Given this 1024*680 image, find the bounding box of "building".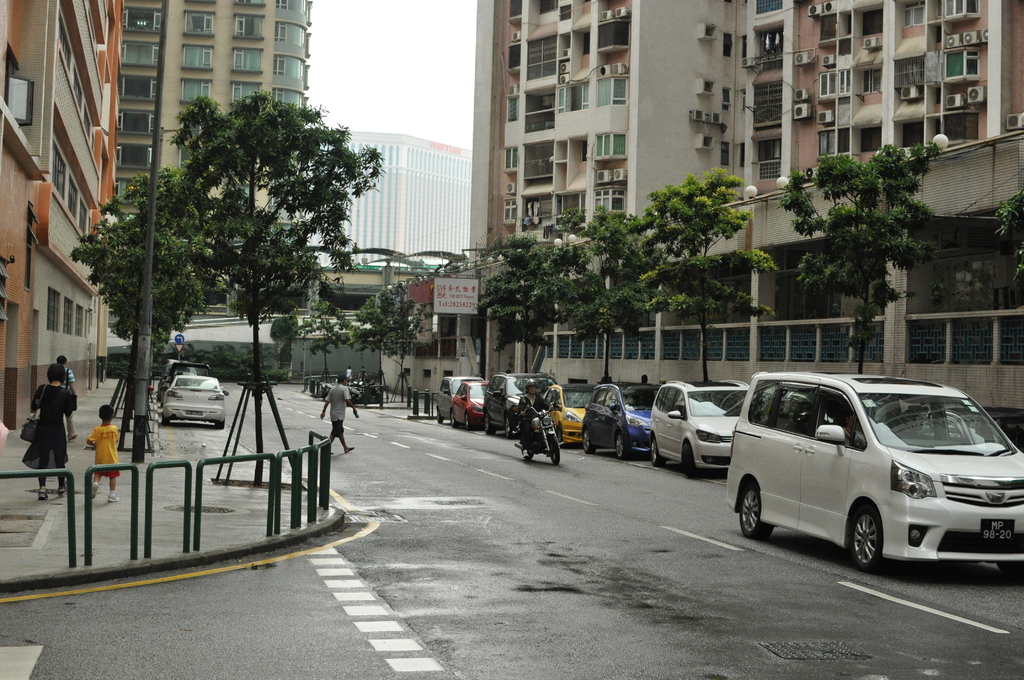
detection(32, 0, 121, 400).
